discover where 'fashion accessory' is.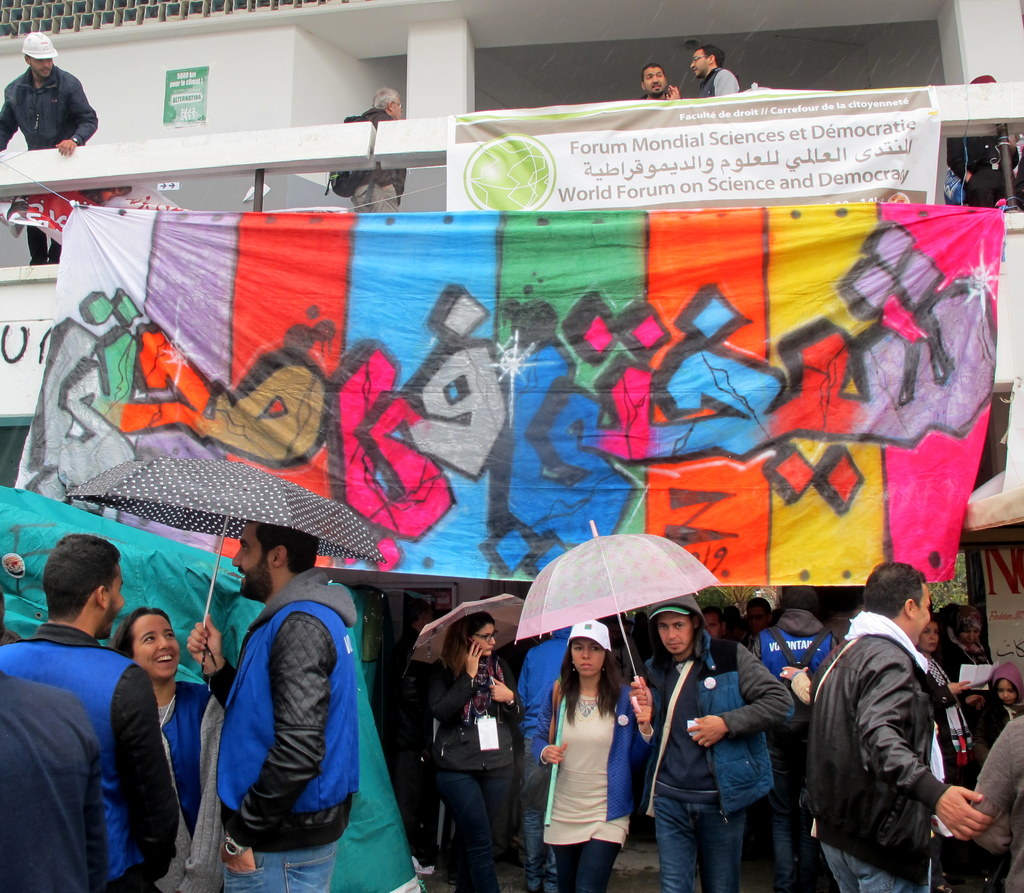
Discovered at (x1=65, y1=459, x2=389, y2=691).
